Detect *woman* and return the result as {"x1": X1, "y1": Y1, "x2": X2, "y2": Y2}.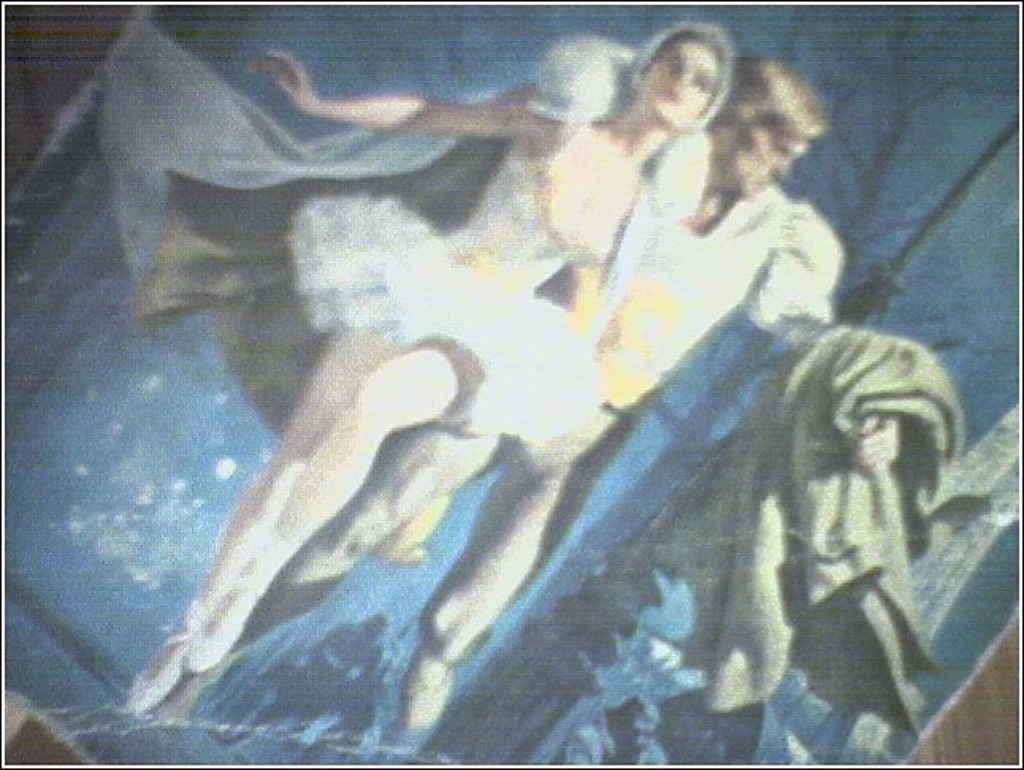
{"x1": 132, "y1": 24, "x2": 739, "y2": 718}.
